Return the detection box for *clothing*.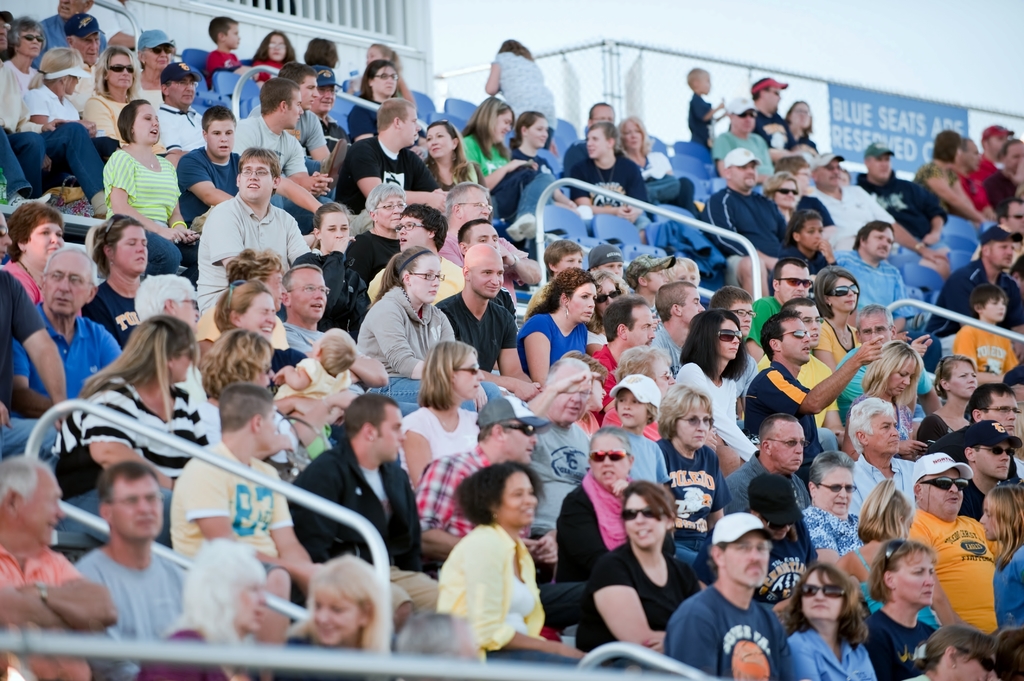
<region>408, 443, 489, 541</region>.
